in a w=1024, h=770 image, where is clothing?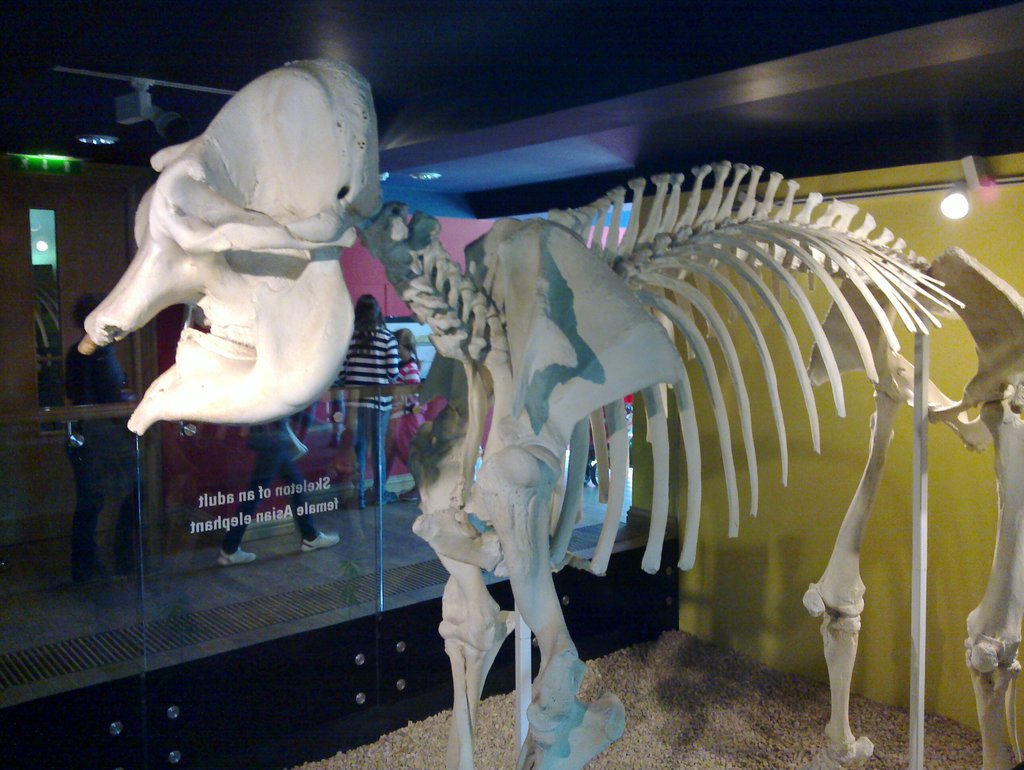
detection(57, 331, 149, 581).
